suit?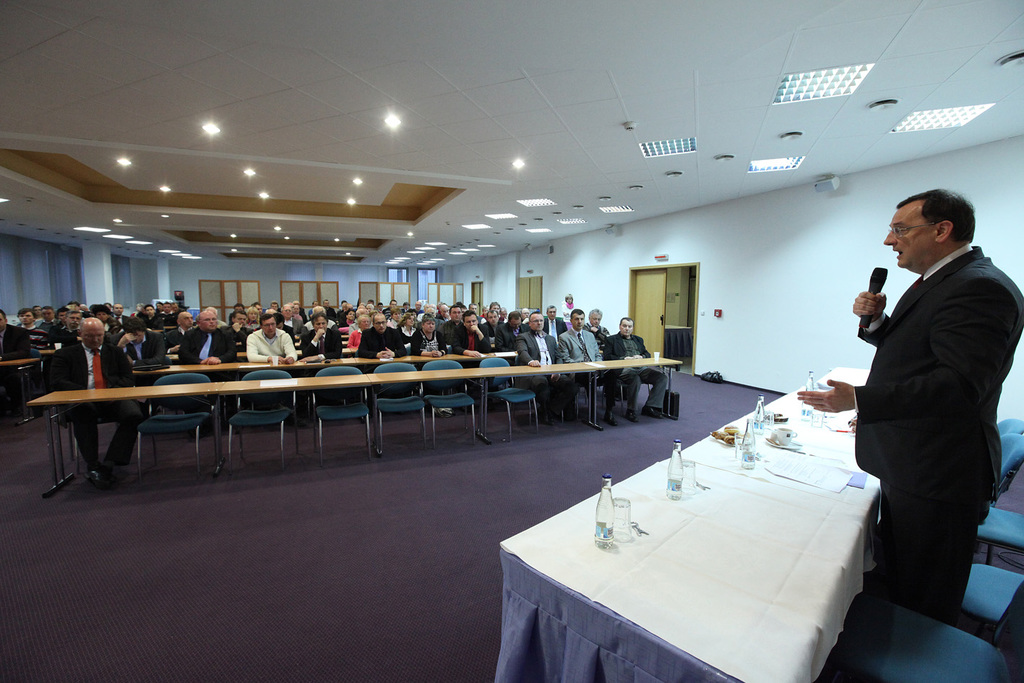
(111,315,129,326)
